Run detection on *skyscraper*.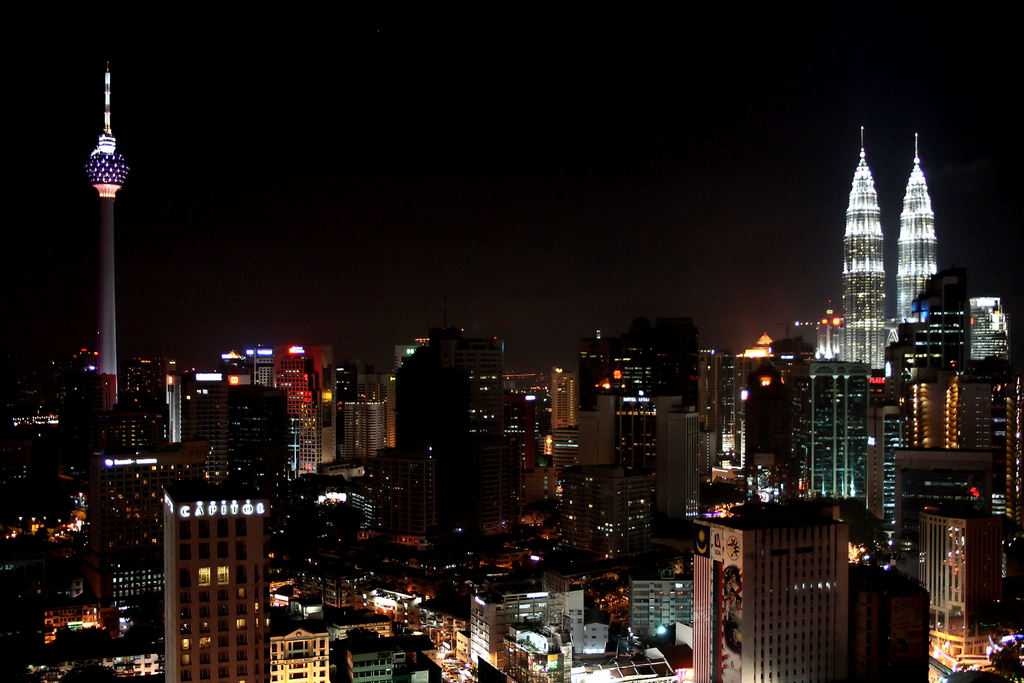
Result: [0,343,157,682].
